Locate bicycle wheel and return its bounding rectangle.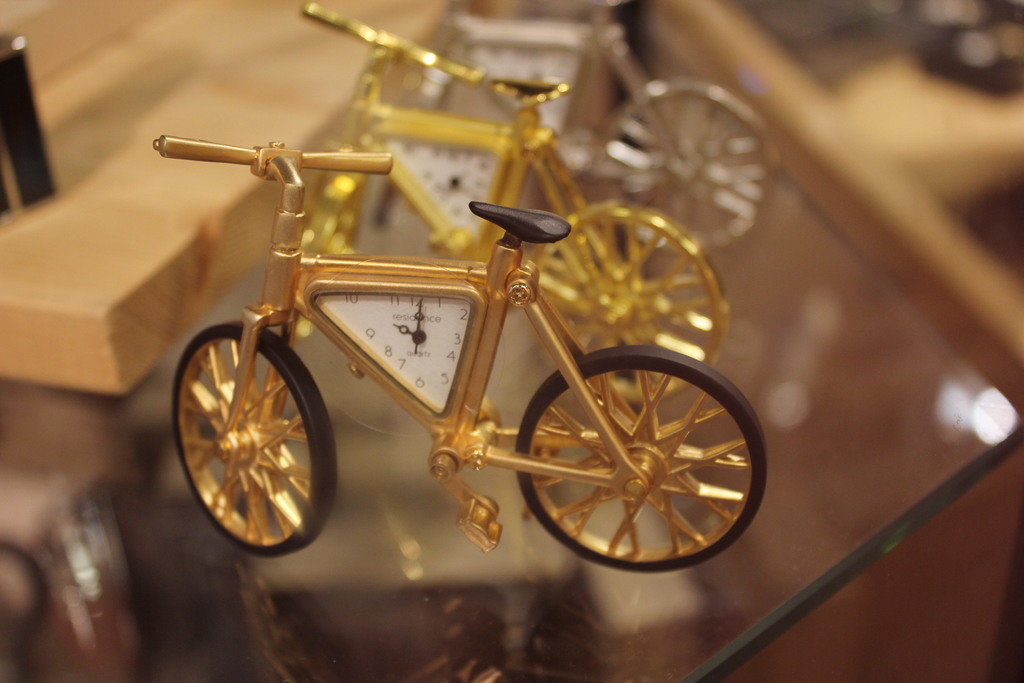
{"left": 170, "top": 318, "right": 335, "bottom": 561}.
